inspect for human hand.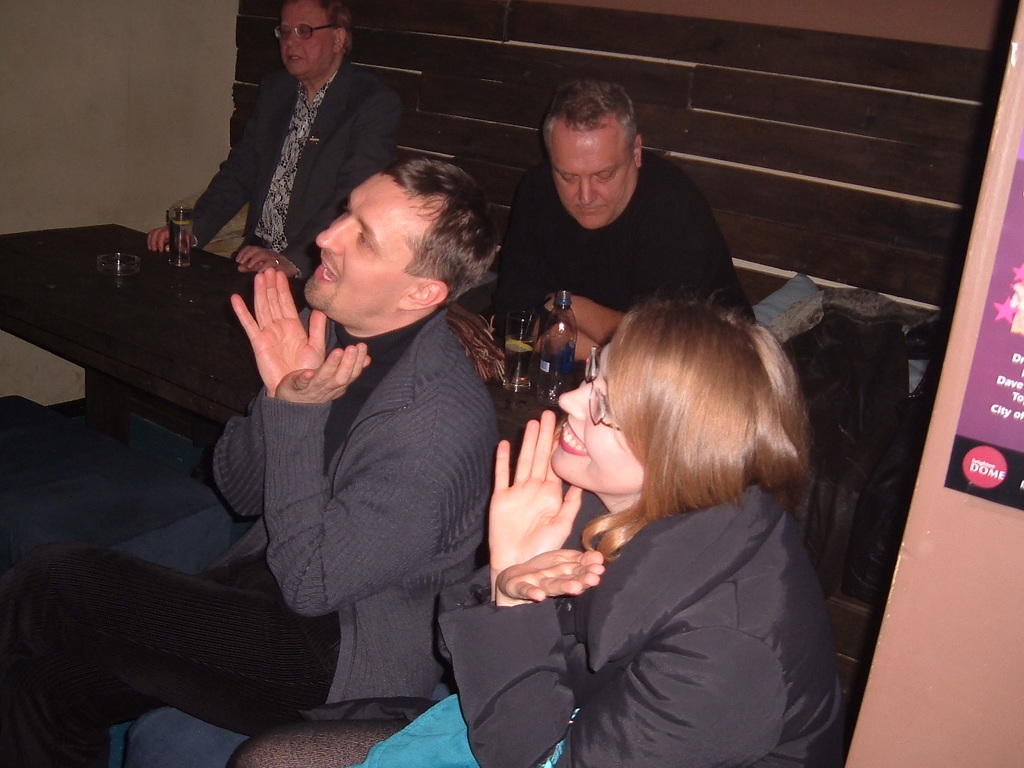
Inspection: 146,224,194,258.
